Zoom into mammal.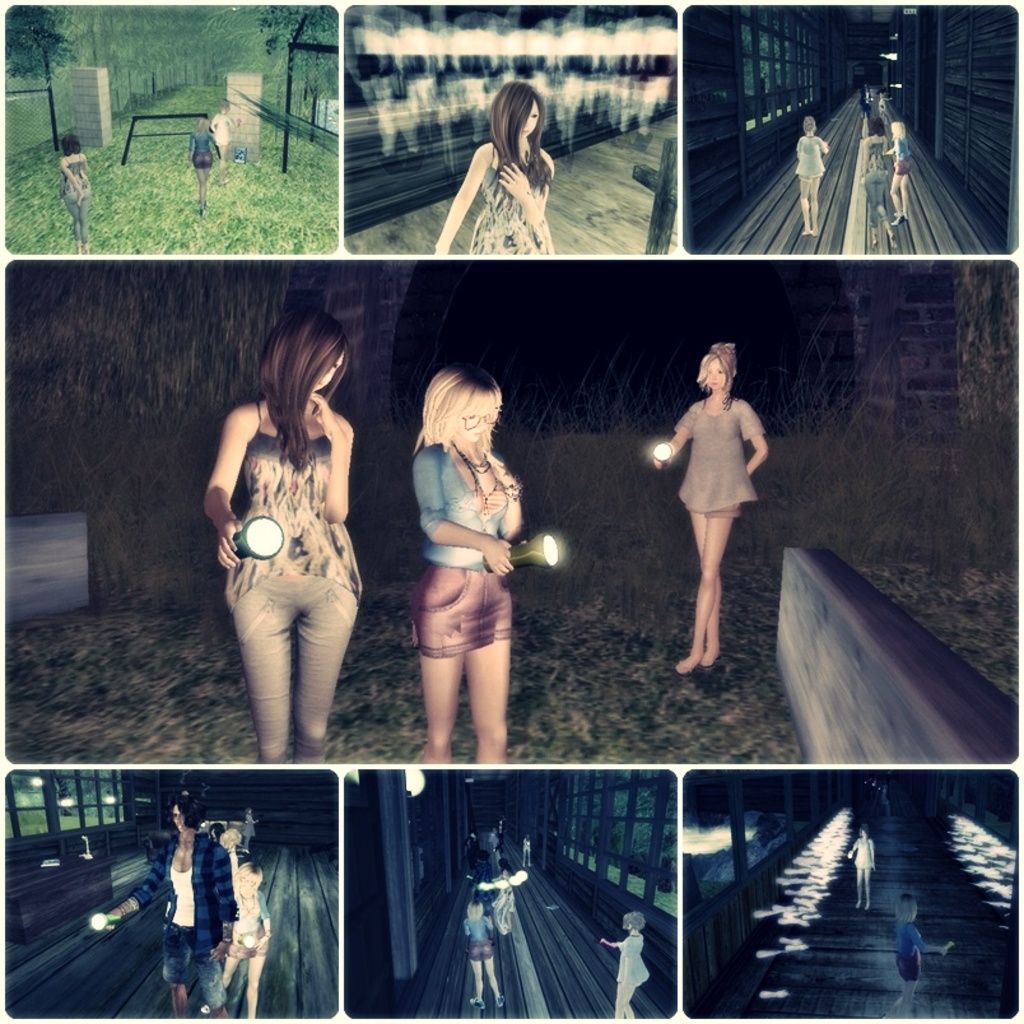
Zoom target: x1=433 y1=79 x2=555 y2=253.
